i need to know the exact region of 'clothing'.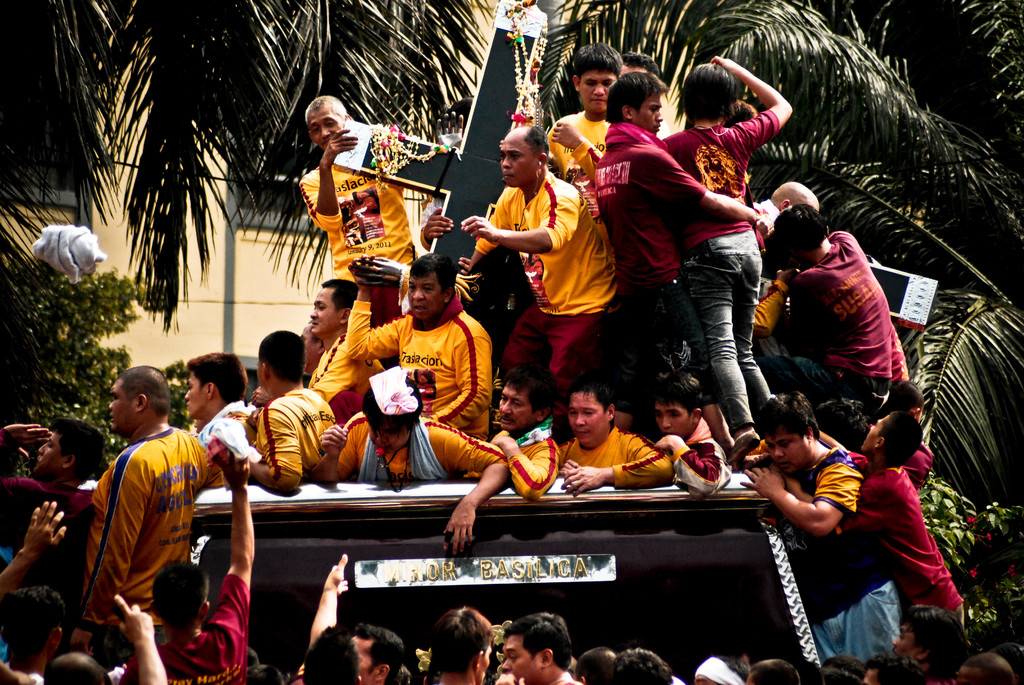
Region: x1=295 y1=156 x2=426 y2=290.
